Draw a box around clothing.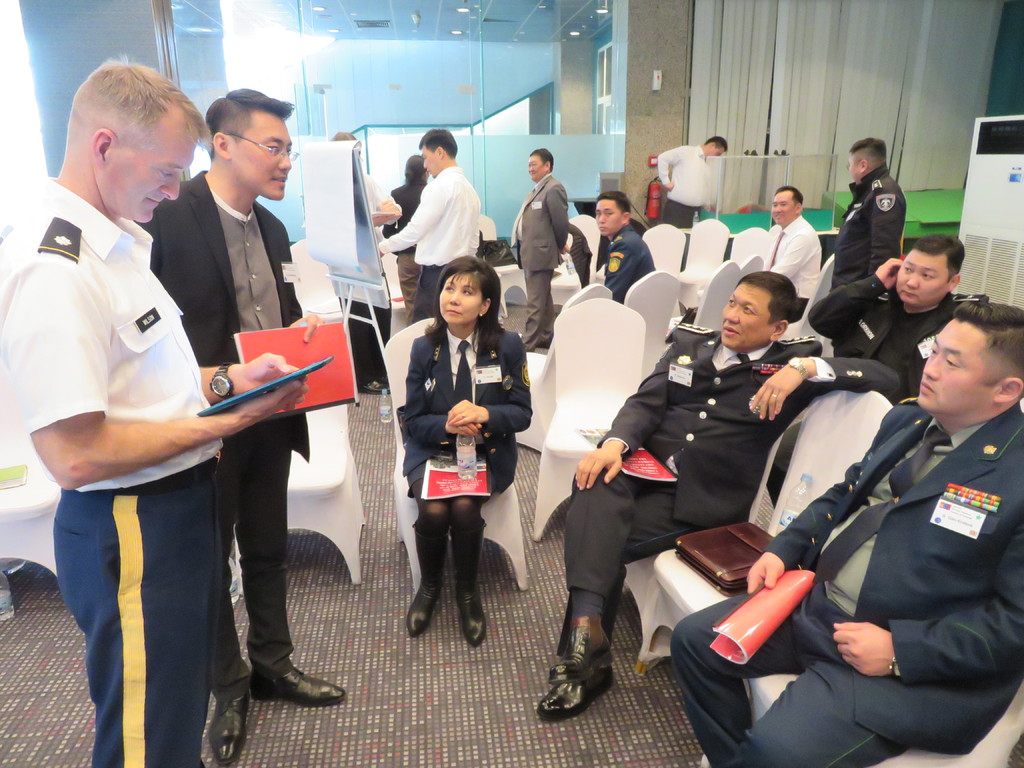
bbox(375, 167, 484, 326).
